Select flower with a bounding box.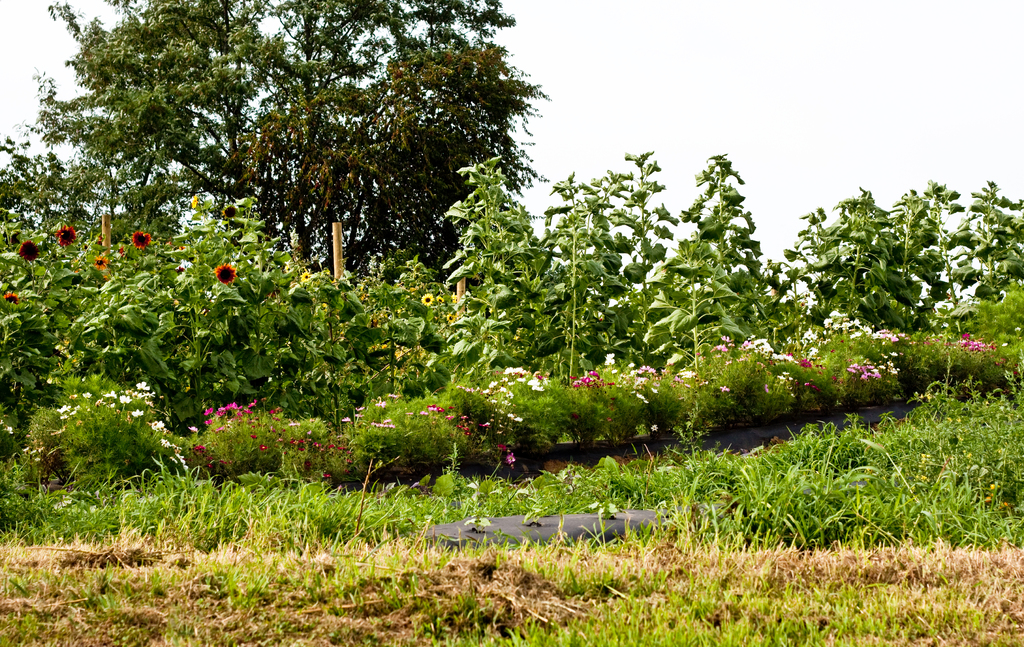
rect(70, 259, 77, 271).
